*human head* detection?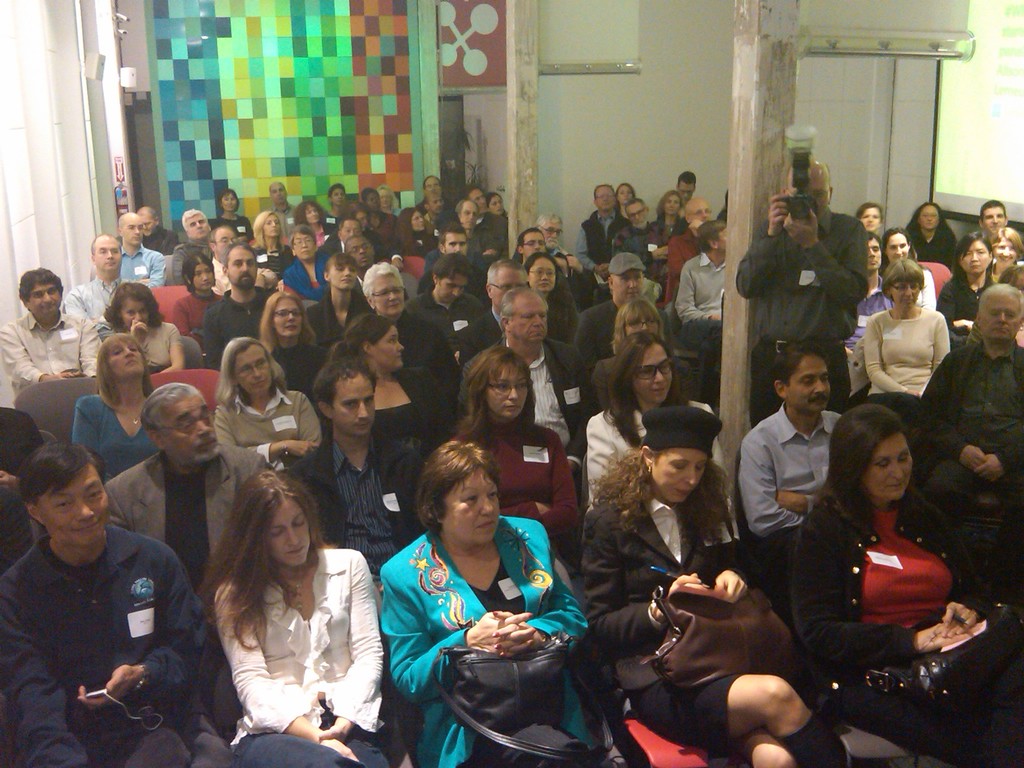
(left=676, top=170, right=693, bottom=204)
